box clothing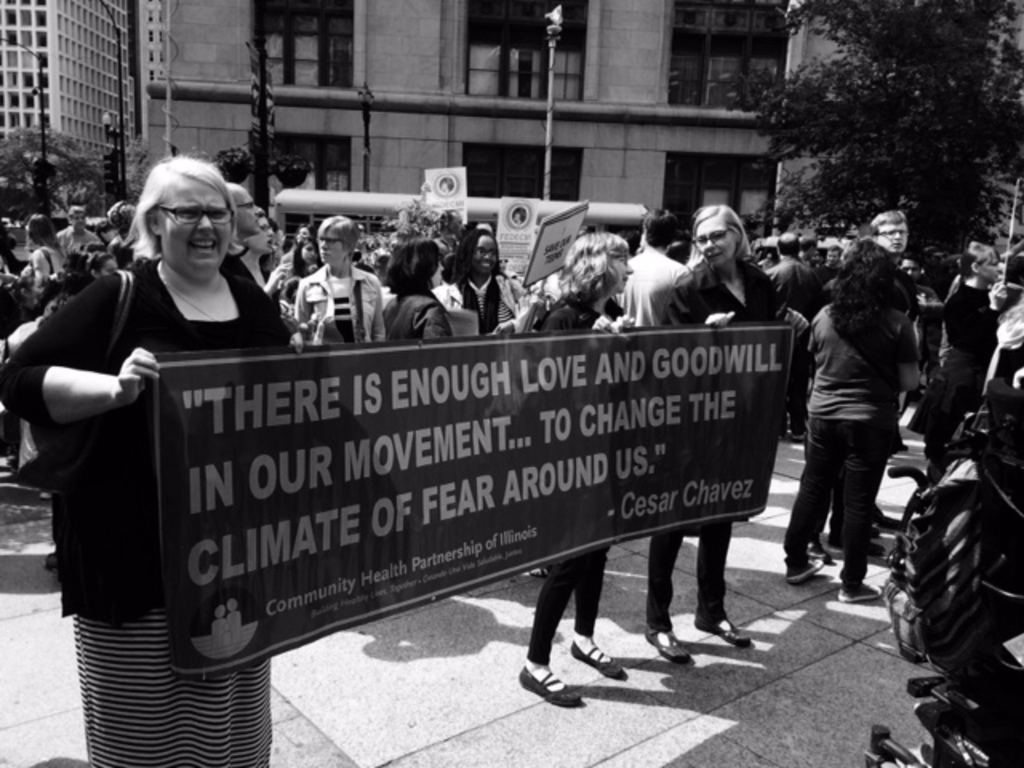
Rect(525, 298, 627, 664)
